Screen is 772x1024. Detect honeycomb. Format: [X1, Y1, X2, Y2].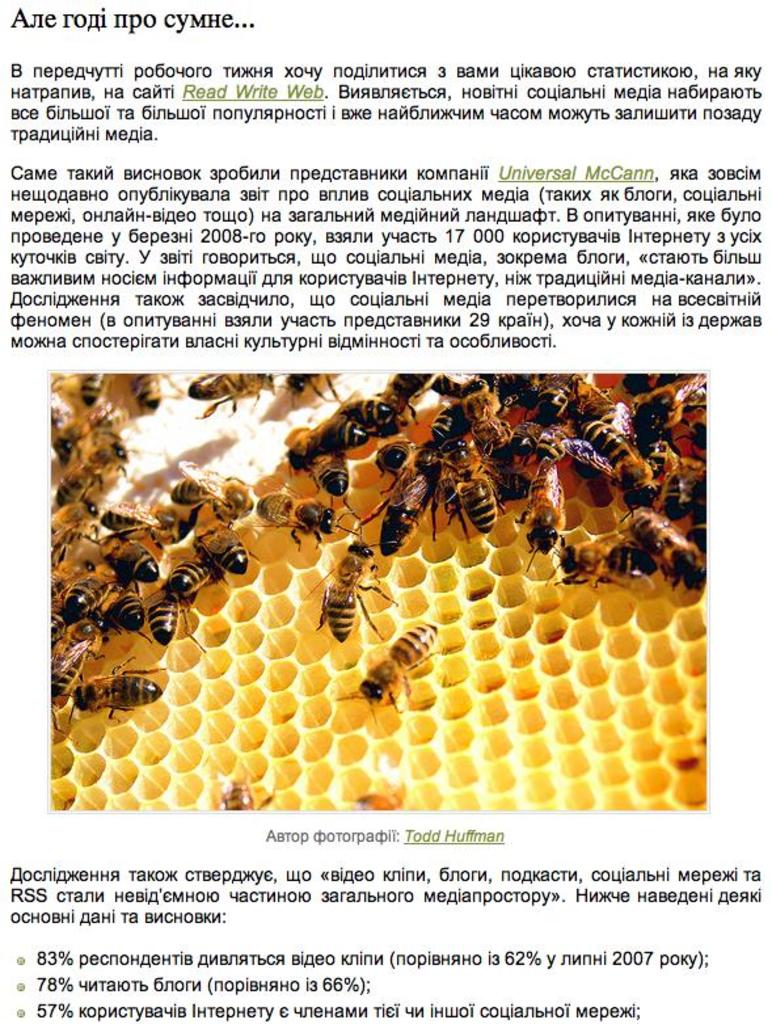
[28, 368, 727, 846].
